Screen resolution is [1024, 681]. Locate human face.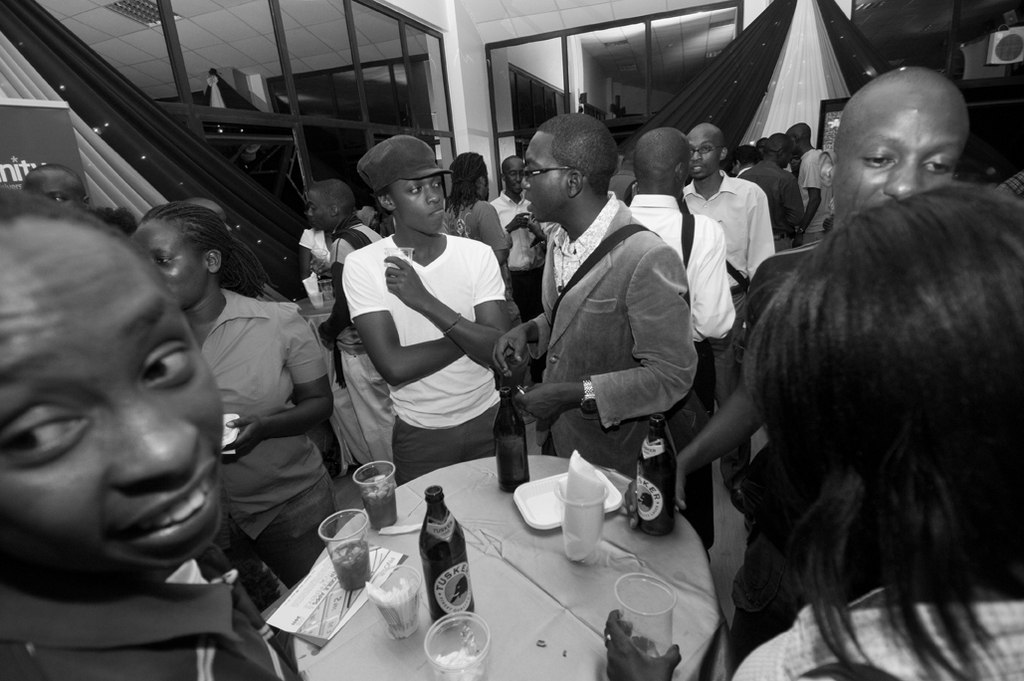
[left=504, top=155, right=525, bottom=193].
